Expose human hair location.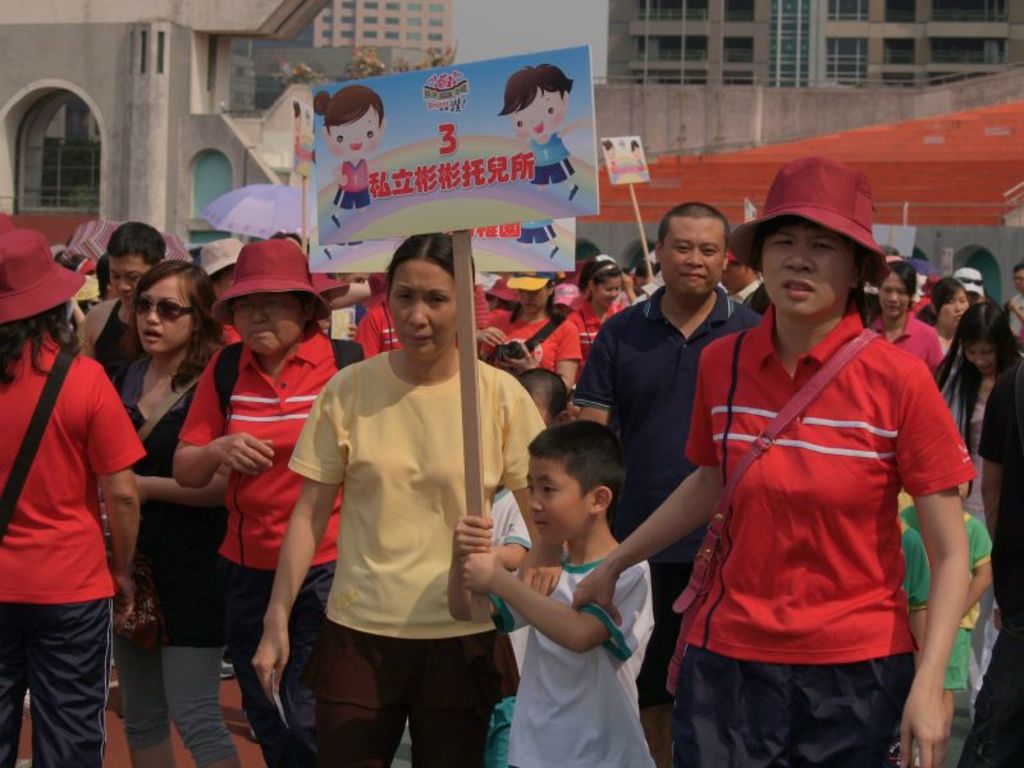
Exposed at 527 426 623 522.
